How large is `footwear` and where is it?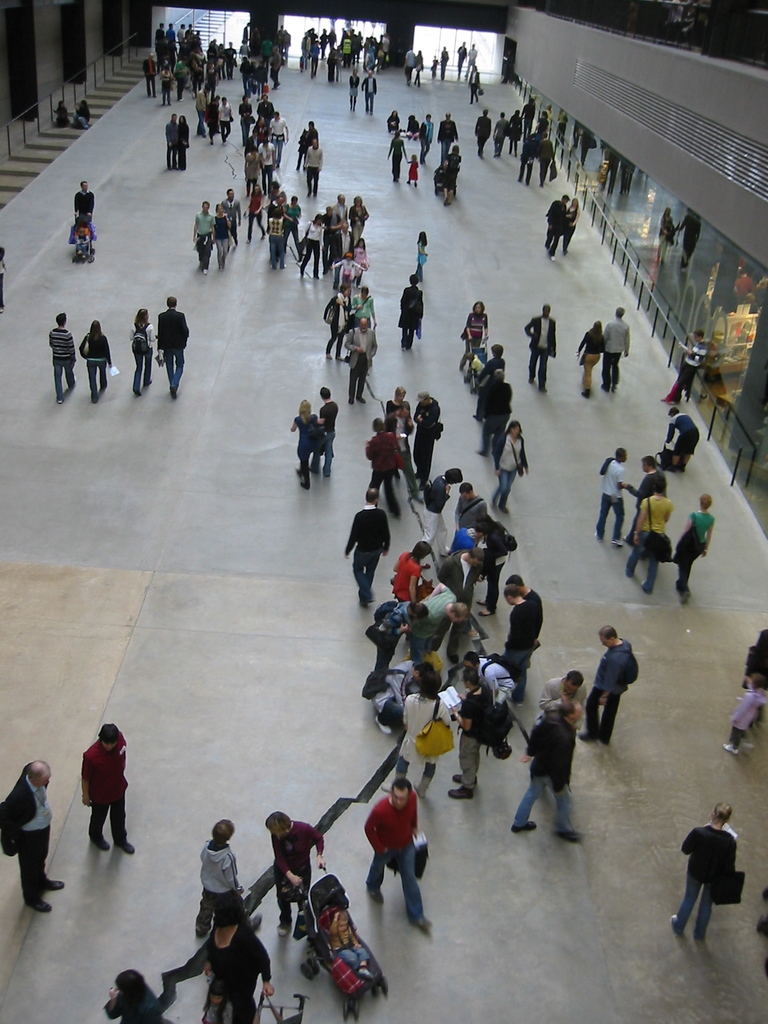
Bounding box: x1=548, y1=257, x2=556, y2=264.
